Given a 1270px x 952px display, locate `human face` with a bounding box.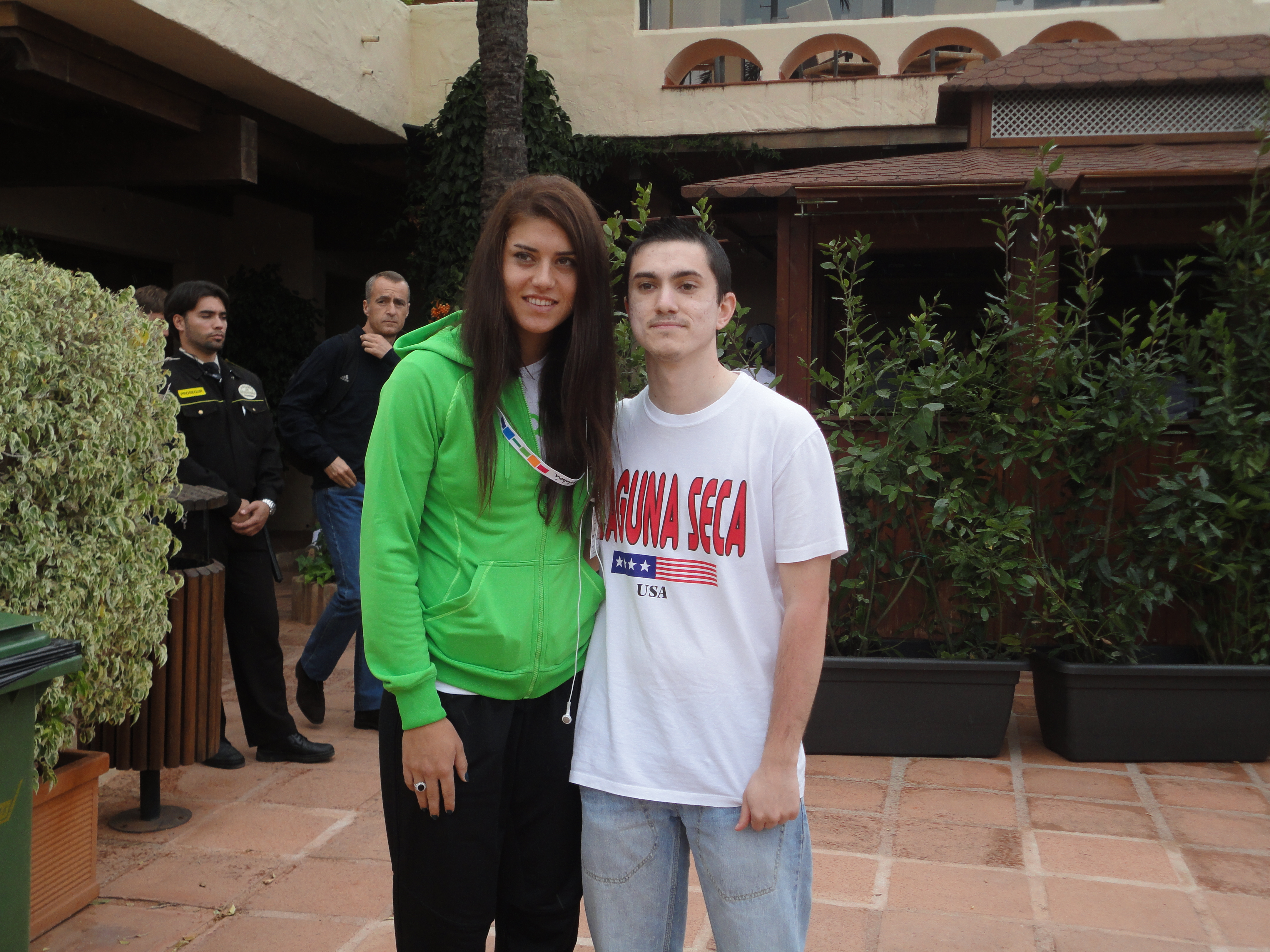
Located: 185, 72, 213, 106.
